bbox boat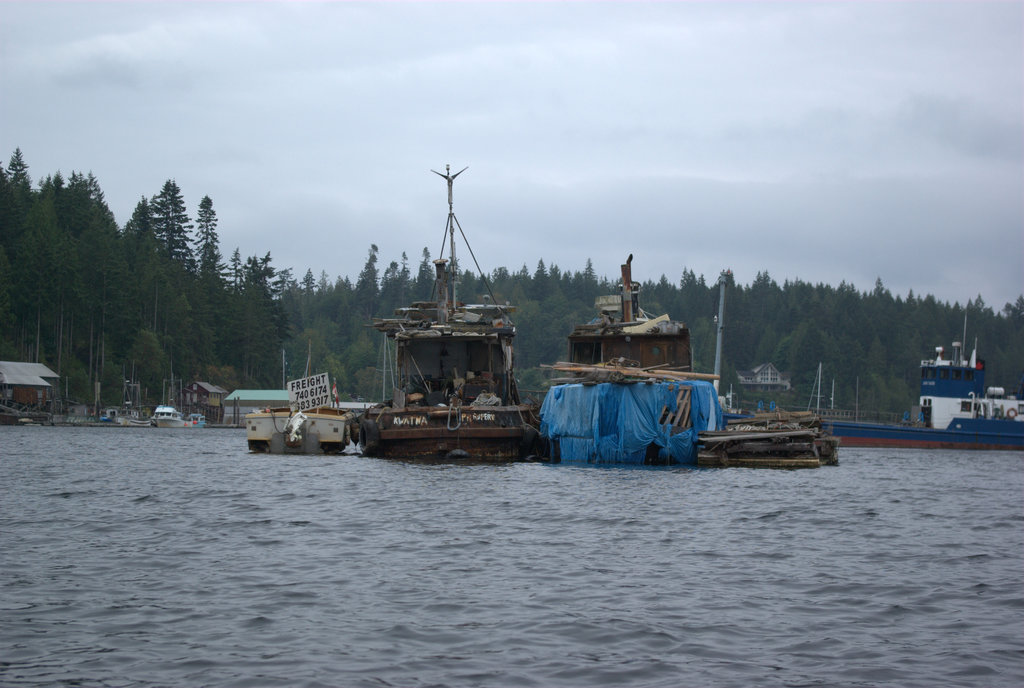
bbox(355, 153, 550, 465)
